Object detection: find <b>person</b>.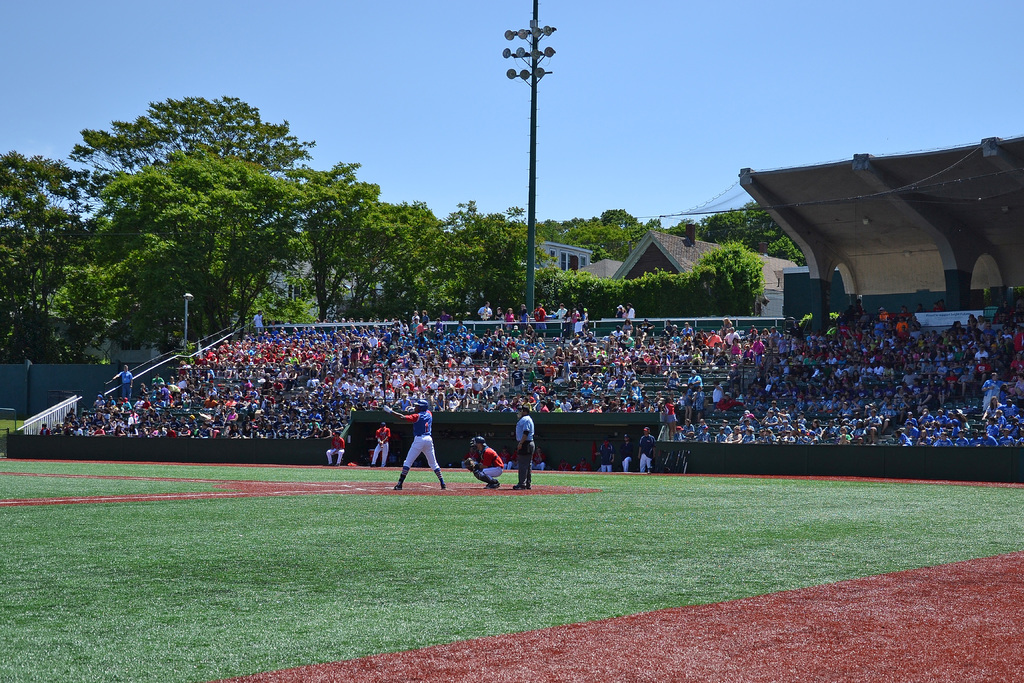
(x1=532, y1=446, x2=545, y2=468).
